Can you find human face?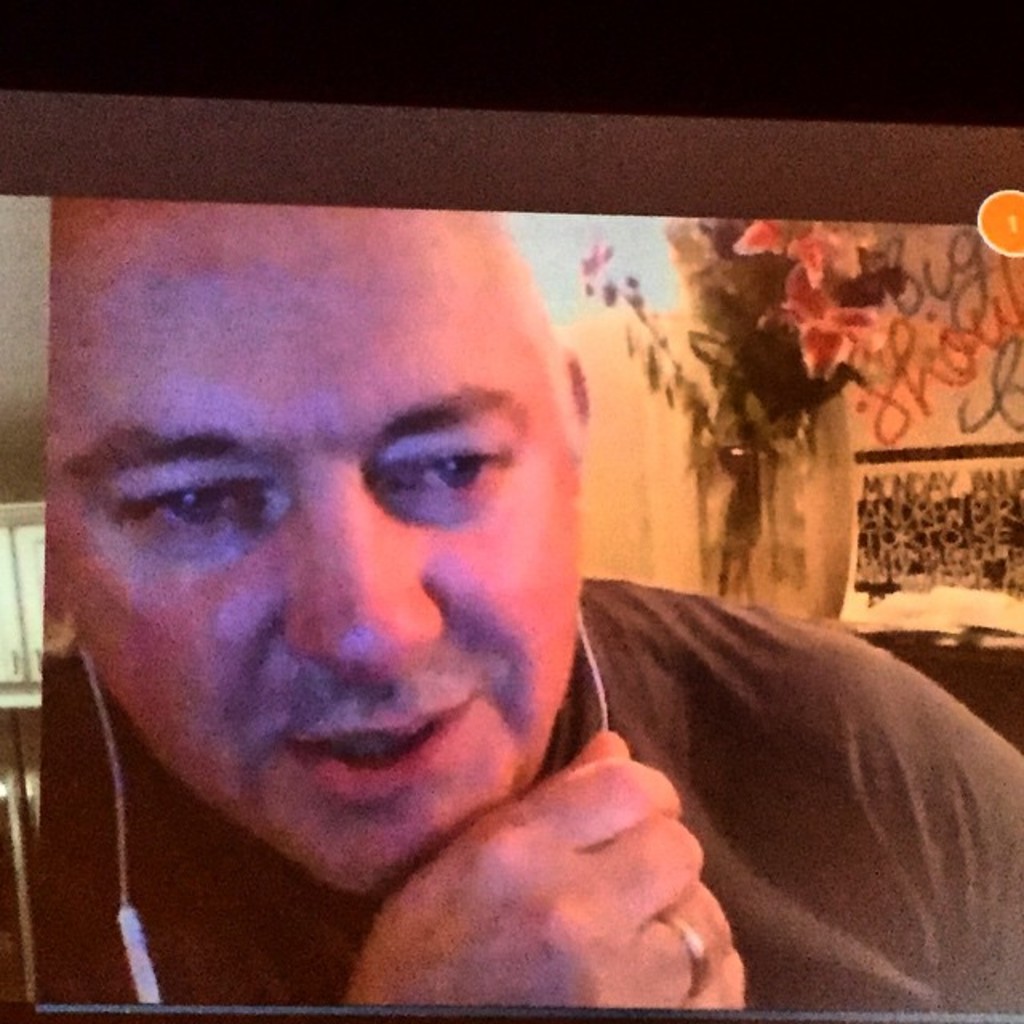
Yes, bounding box: <box>48,214,582,898</box>.
